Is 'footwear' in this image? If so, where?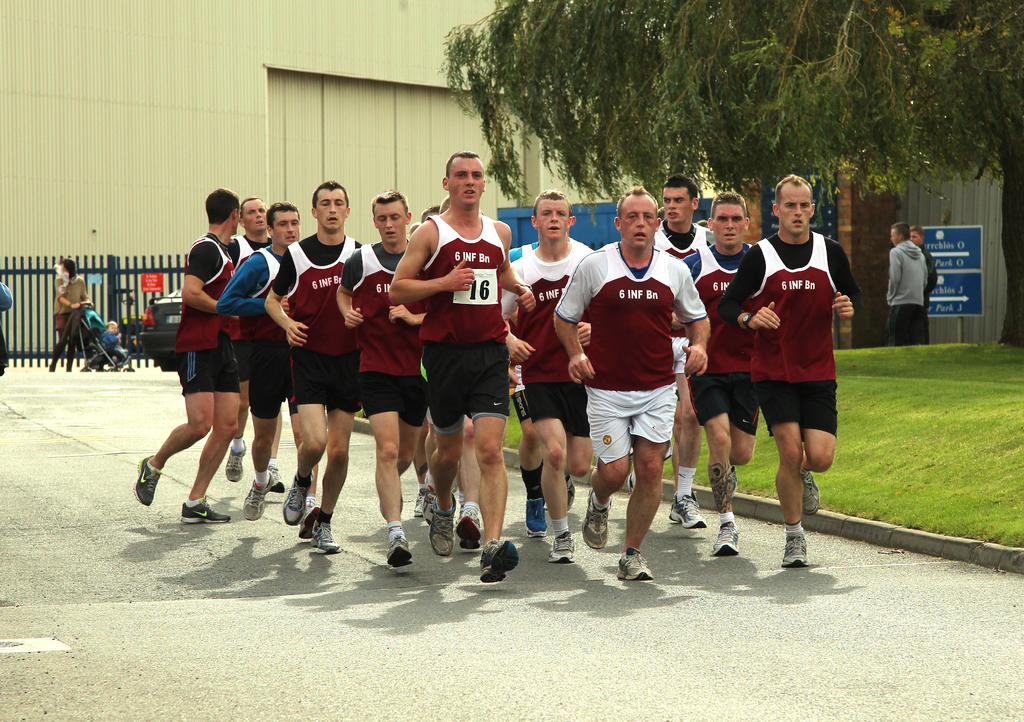
Yes, at [x1=279, y1=469, x2=316, y2=527].
